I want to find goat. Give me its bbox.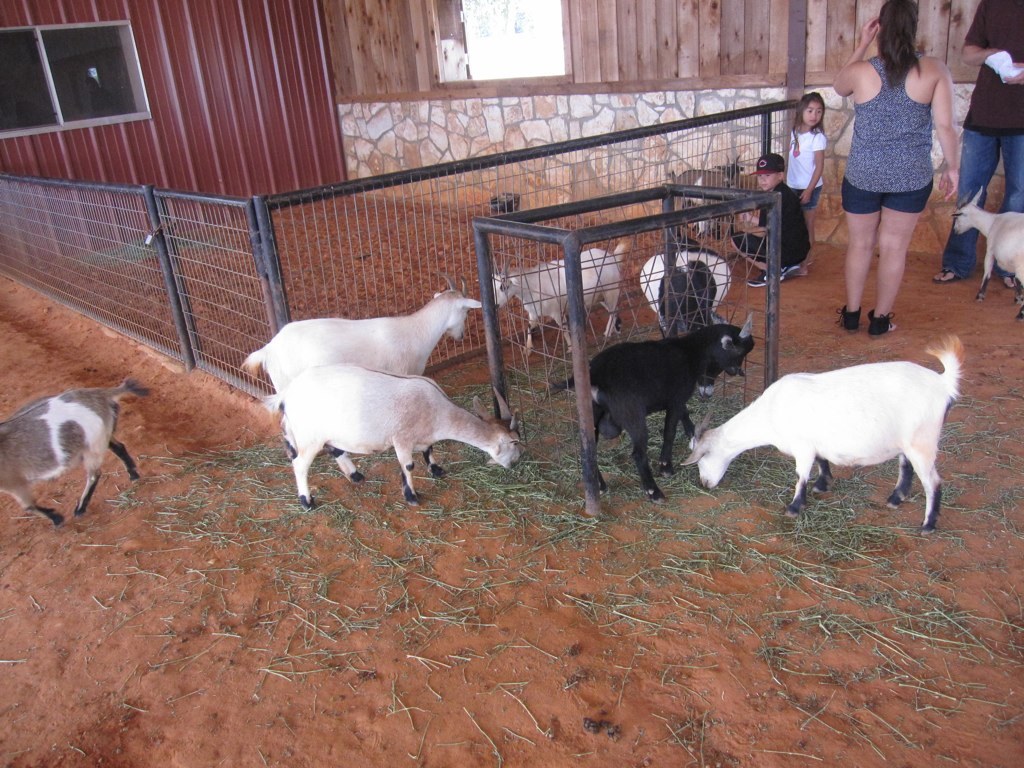
locate(950, 187, 1023, 325).
